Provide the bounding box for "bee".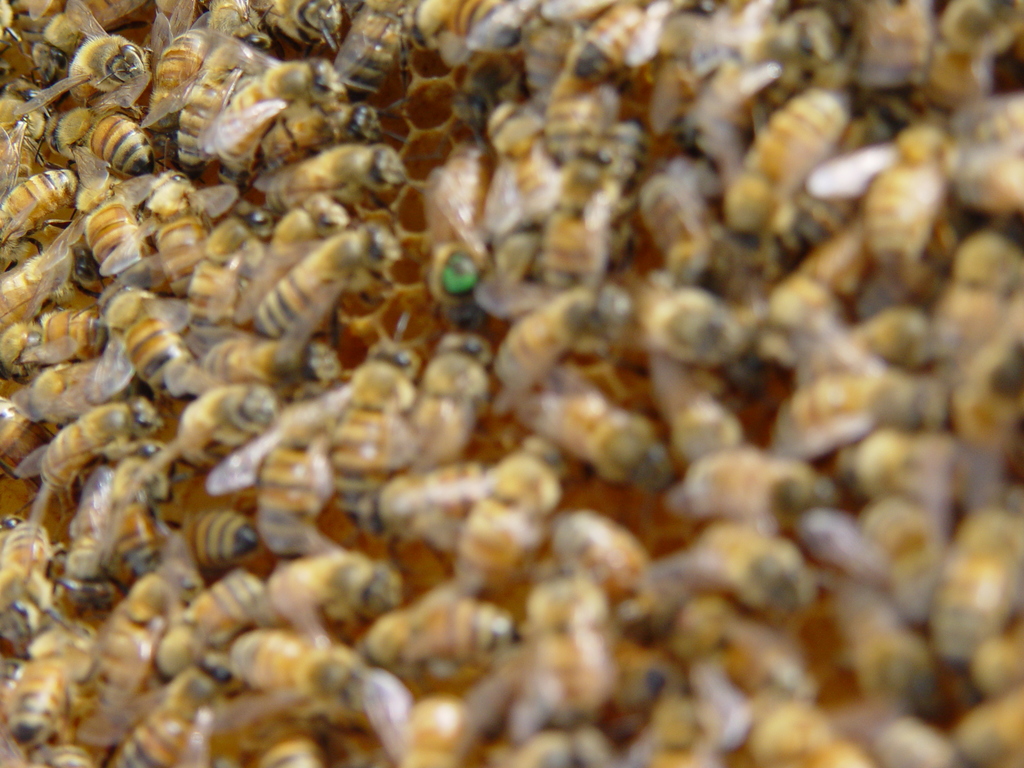
(left=467, top=0, right=552, bottom=58).
